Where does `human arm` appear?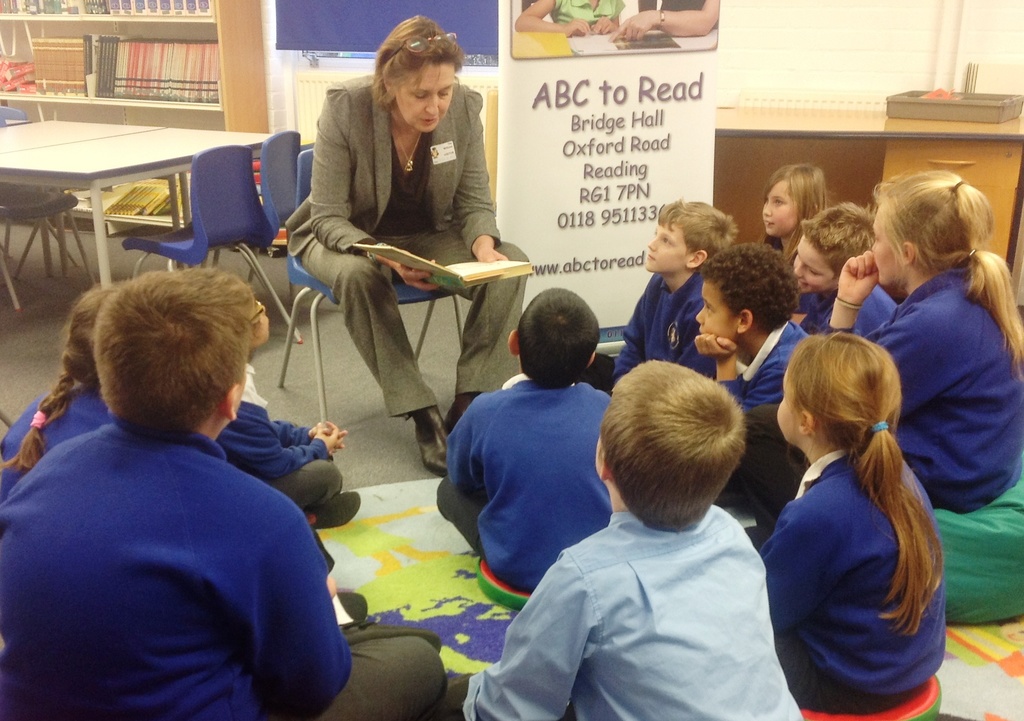
Appears at (609,0,719,45).
